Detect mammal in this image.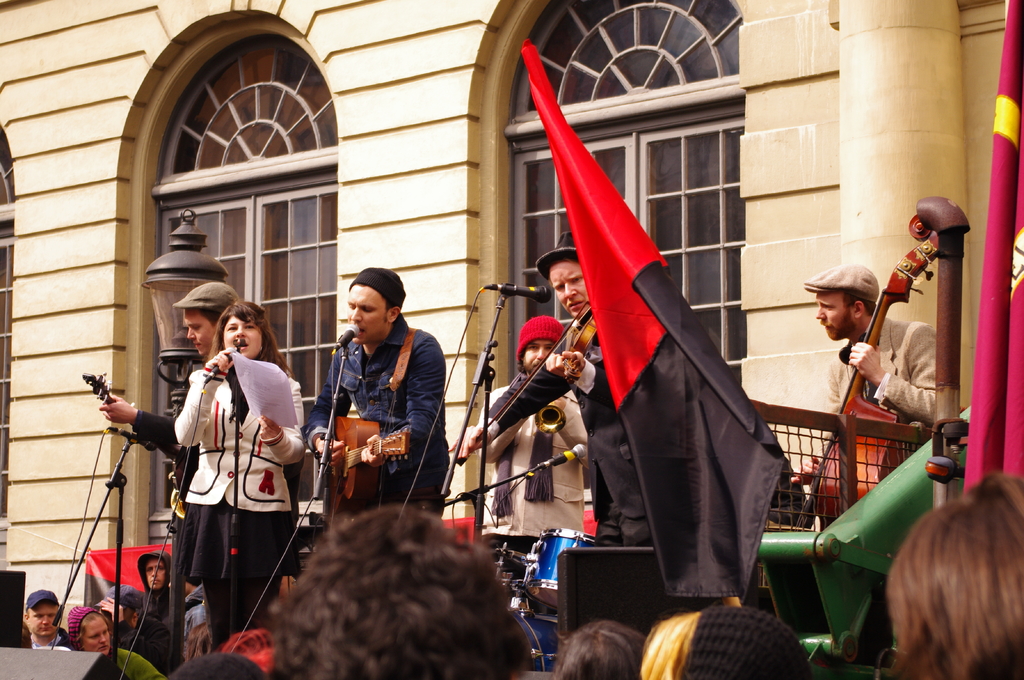
Detection: Rect(304, 262, 451, 525).
